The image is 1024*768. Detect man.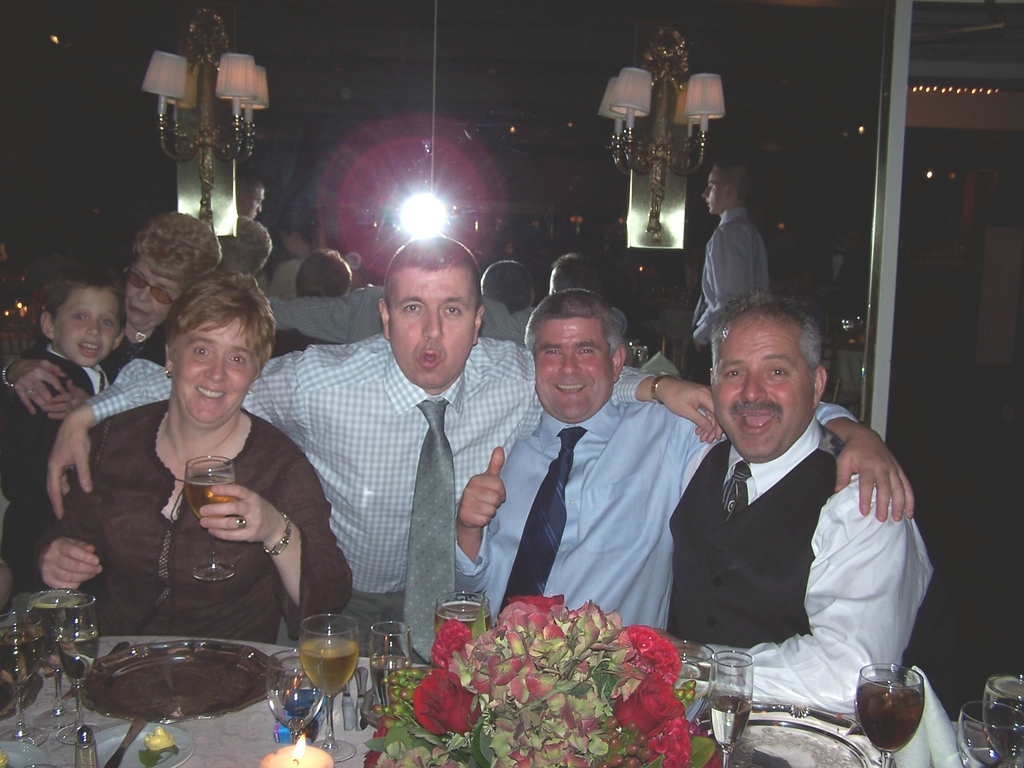
Detection: (left=452, top=286, right=915, bottom=630).
